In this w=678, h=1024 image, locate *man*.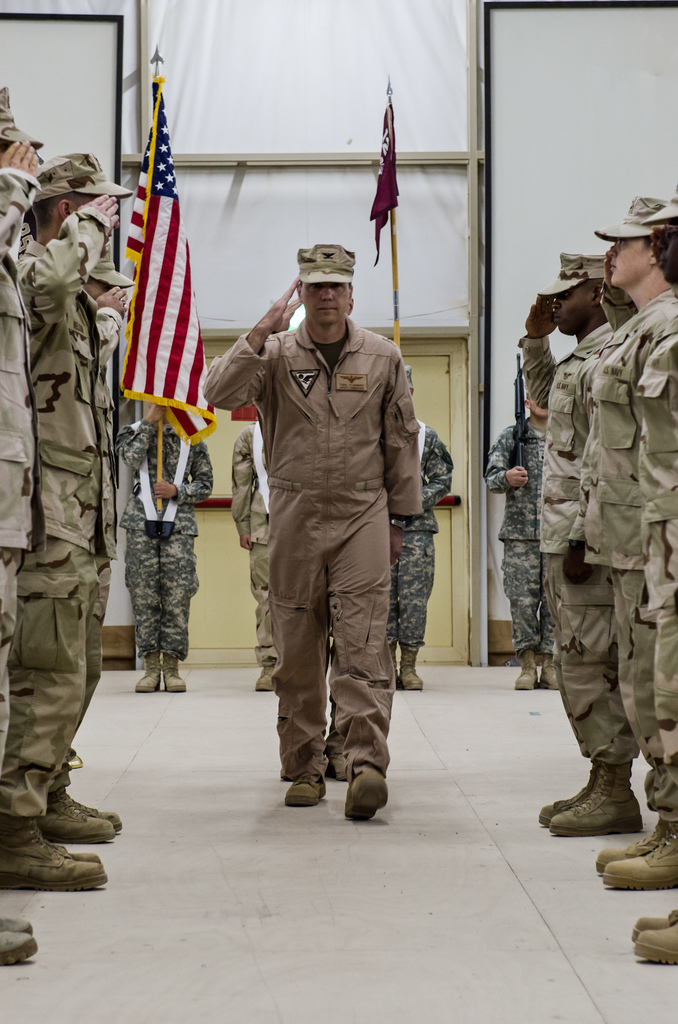
Bounding box: {"left": 388, "top": 362, "right": 455, "bottom": 685}.
